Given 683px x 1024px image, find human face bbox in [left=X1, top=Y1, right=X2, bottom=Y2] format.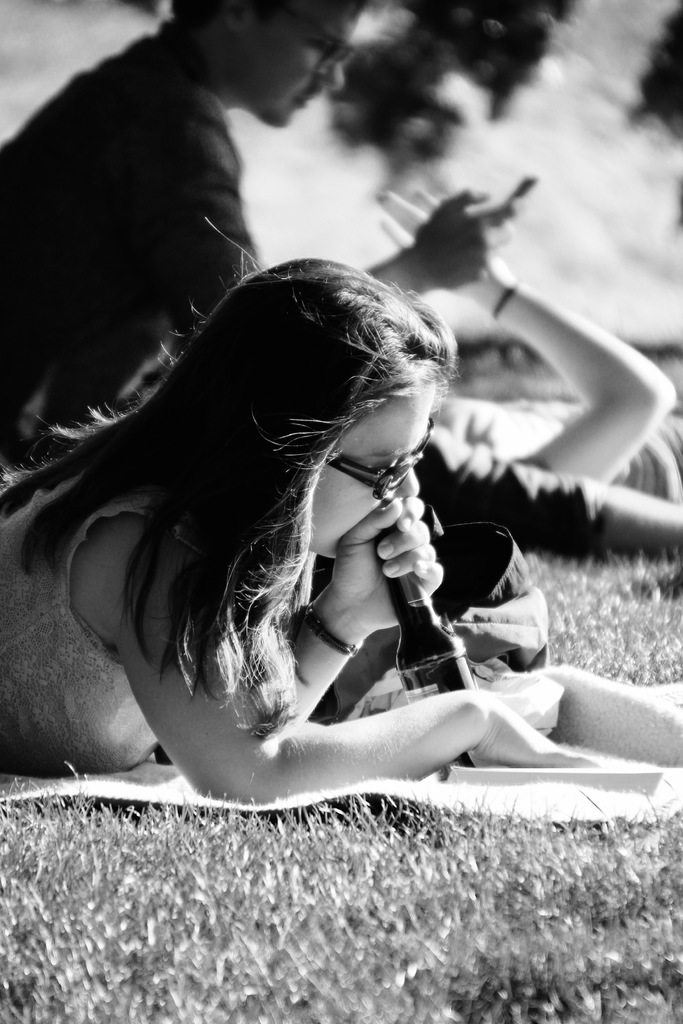
[left=250, top=0, right=347, bottom=134].
